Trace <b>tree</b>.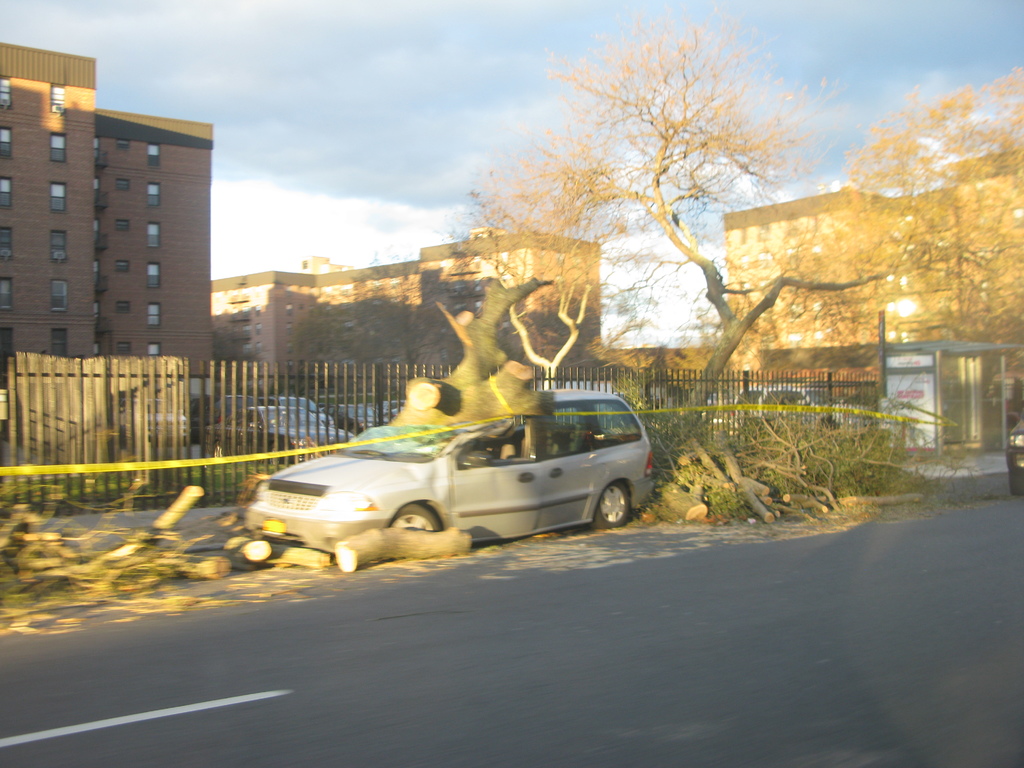
Traced to (451, 8, 979, 493).
